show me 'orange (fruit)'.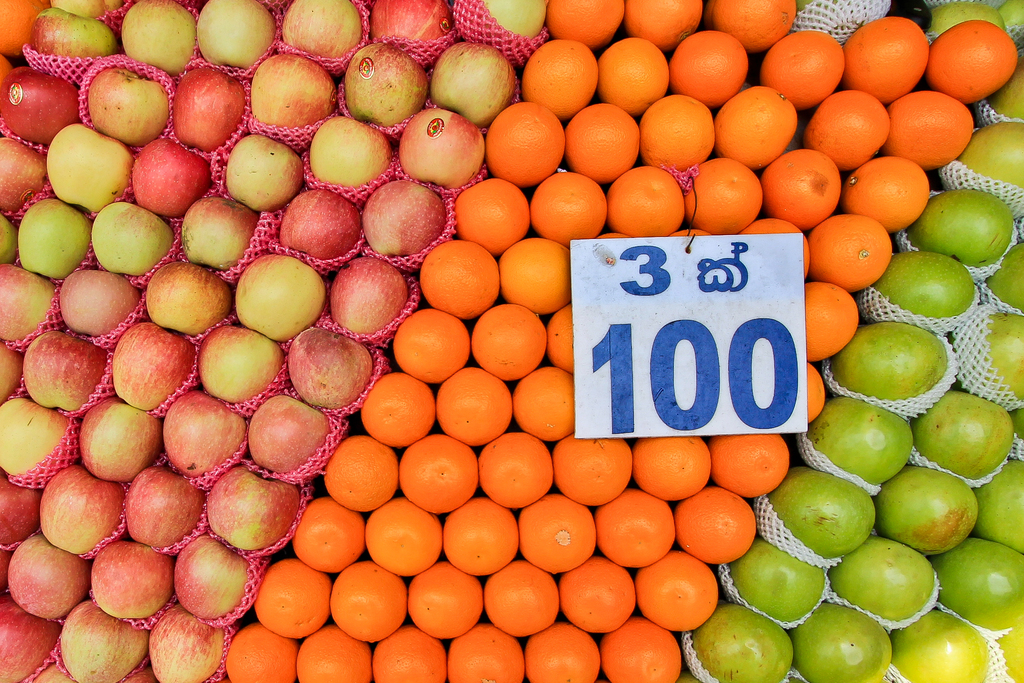
'orange (fruit)' is here: {"left": 671, "top": 25, "right": 751, "bottom": 95}.
